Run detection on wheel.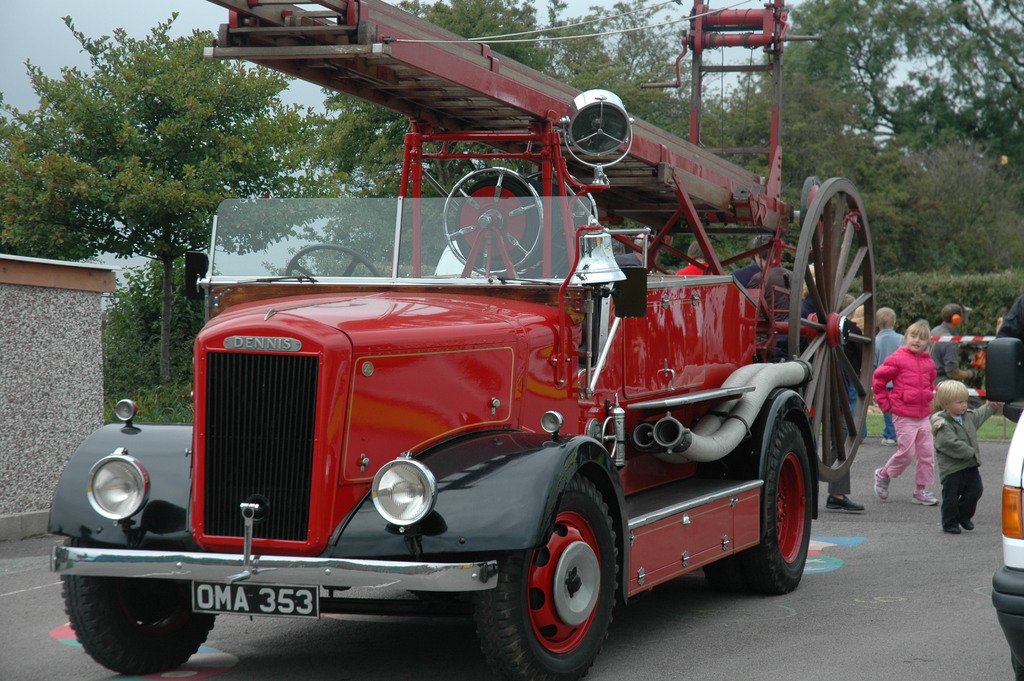
Result: 737, 416, 810, 591.
